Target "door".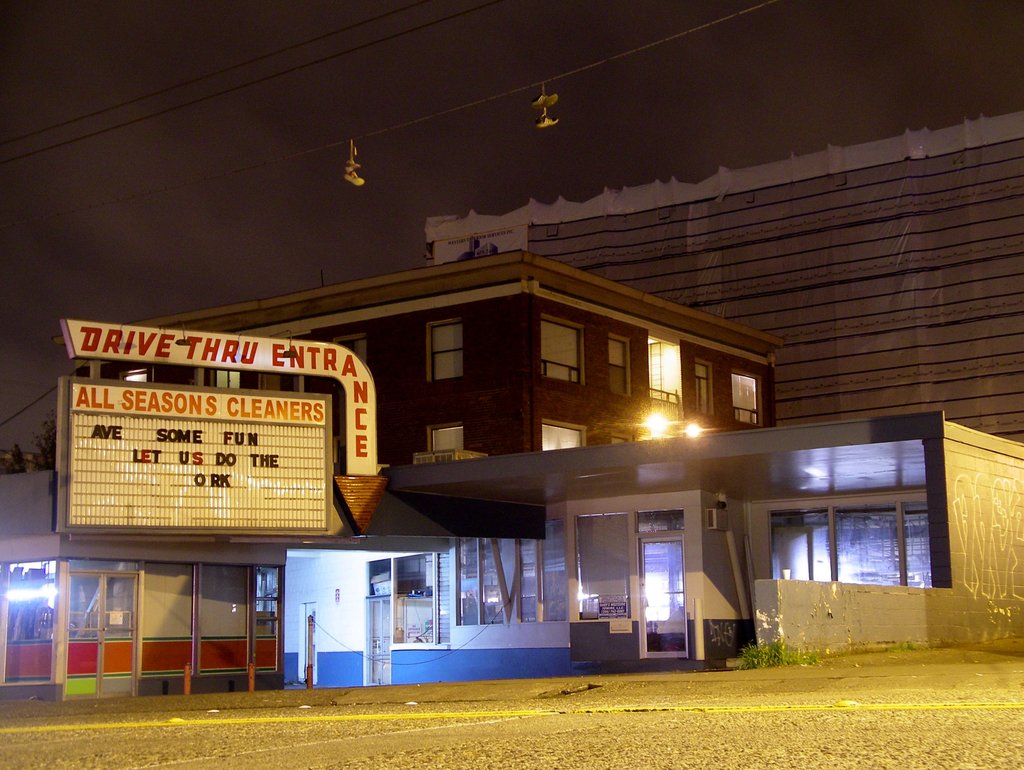
Target region: [71, 548, 279, 695].
